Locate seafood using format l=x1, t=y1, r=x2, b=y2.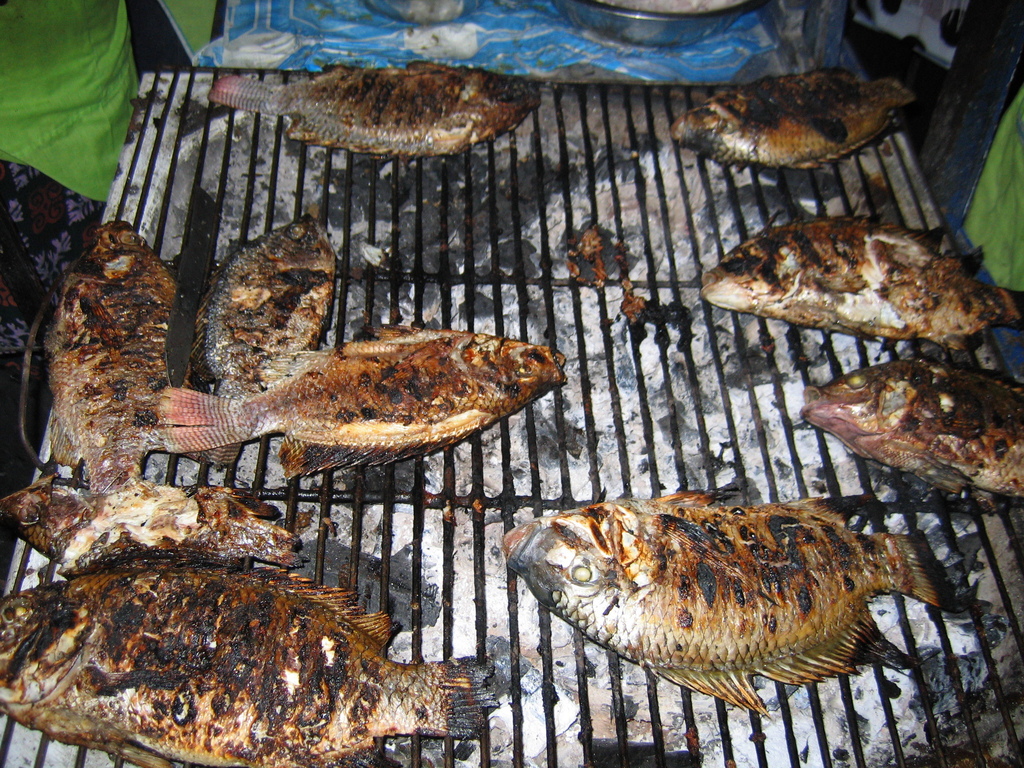
l=209, t=56, r=543, b=159.
